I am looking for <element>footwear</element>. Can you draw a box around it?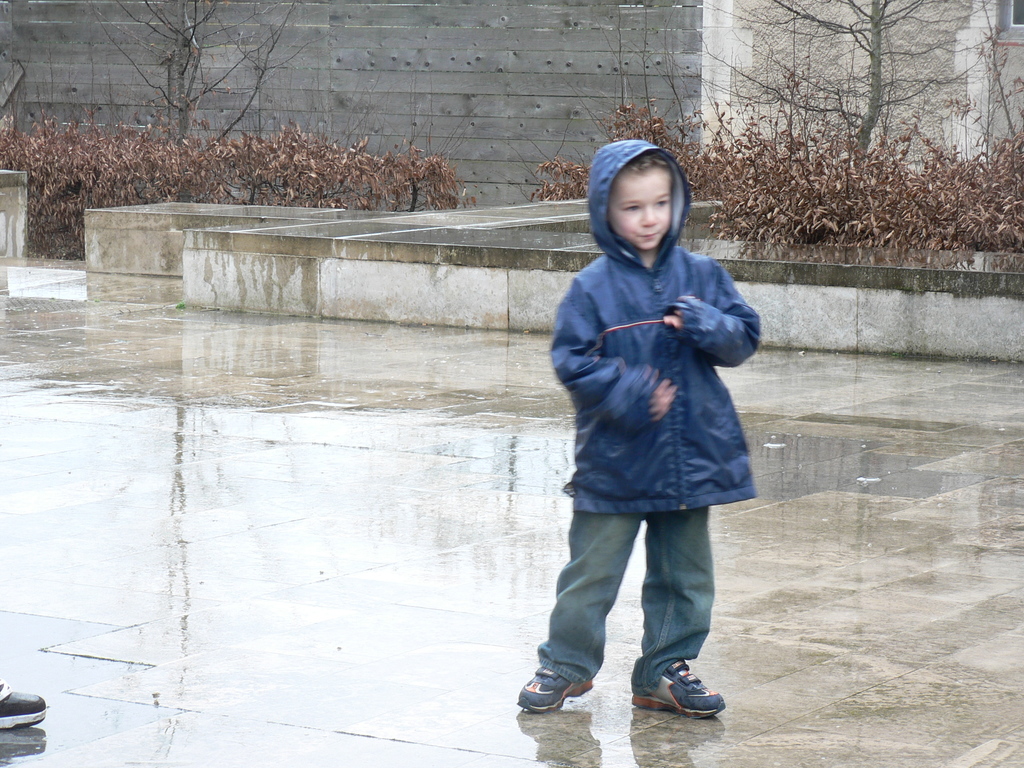
Sure, the bounding box is crop(0, 680, 47, 728).
